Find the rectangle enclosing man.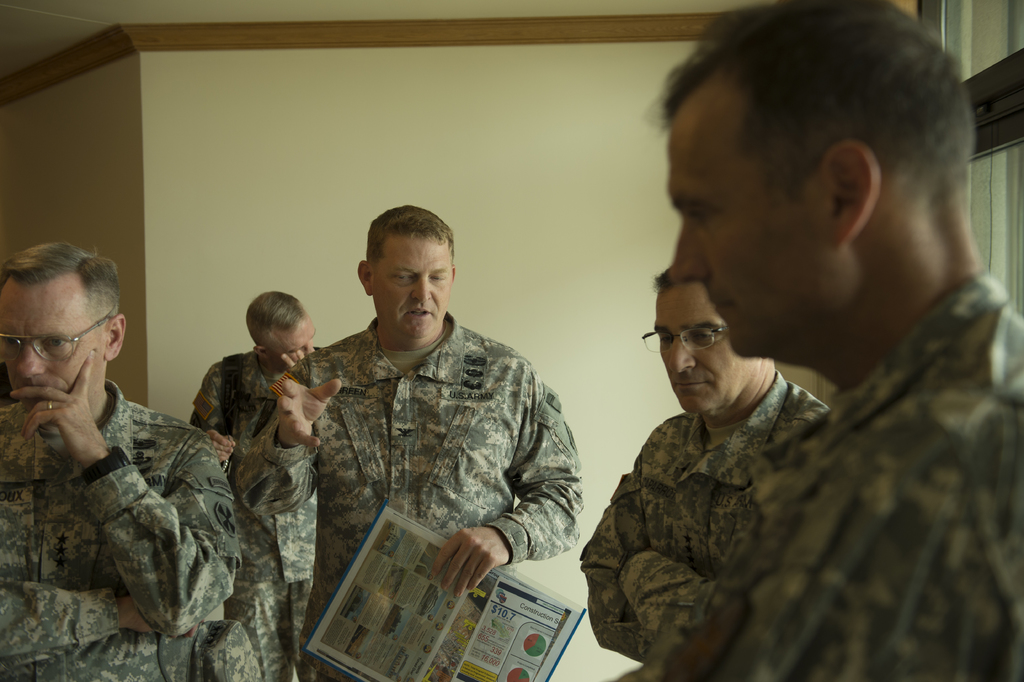
x1=184, y1=283, x2=330, y2=681.
